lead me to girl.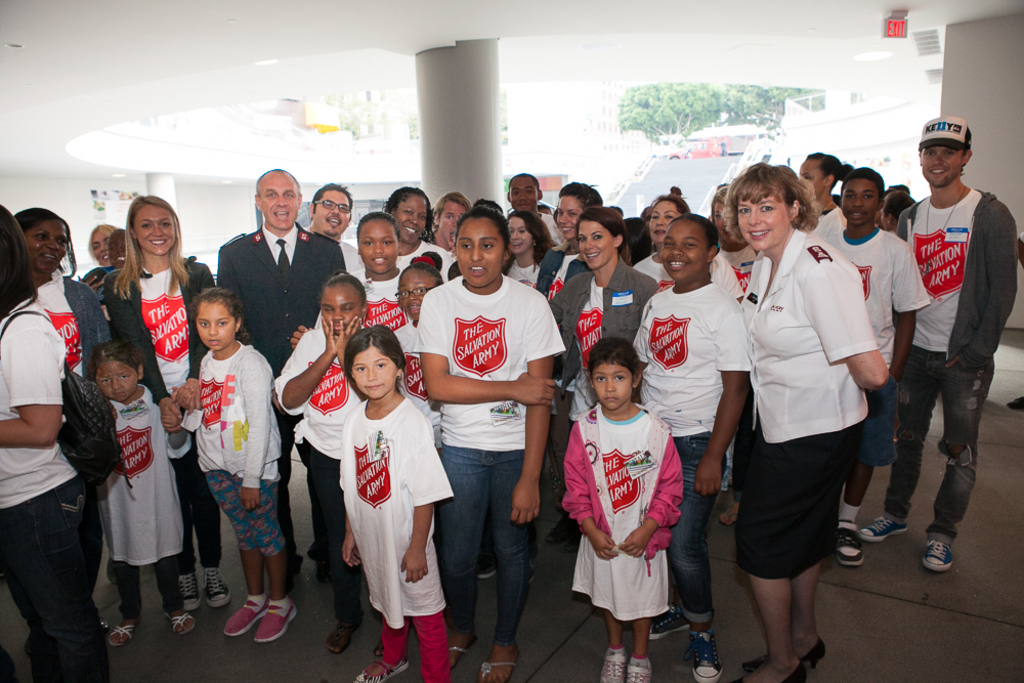
Lead to bbox=[631, 191, 742, 298].
